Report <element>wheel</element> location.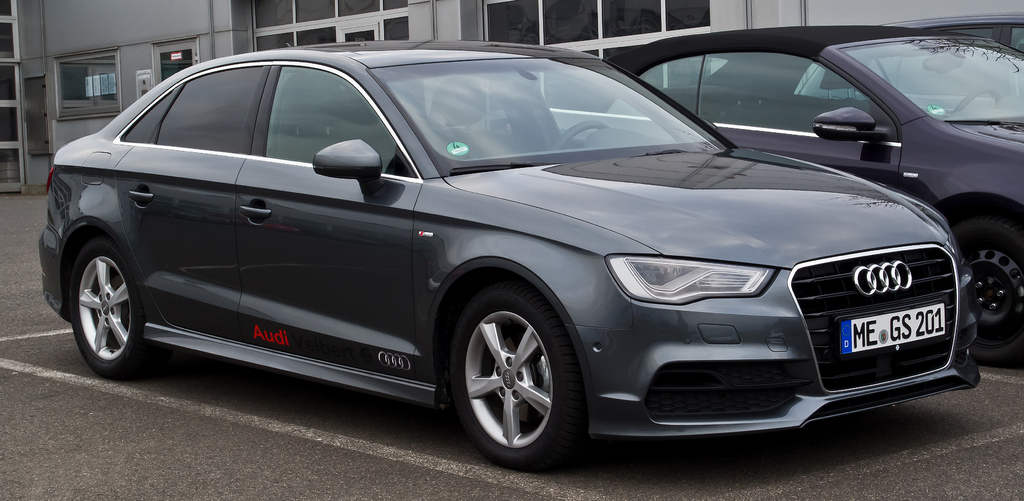
Report: 68, 240, 152, 381.
